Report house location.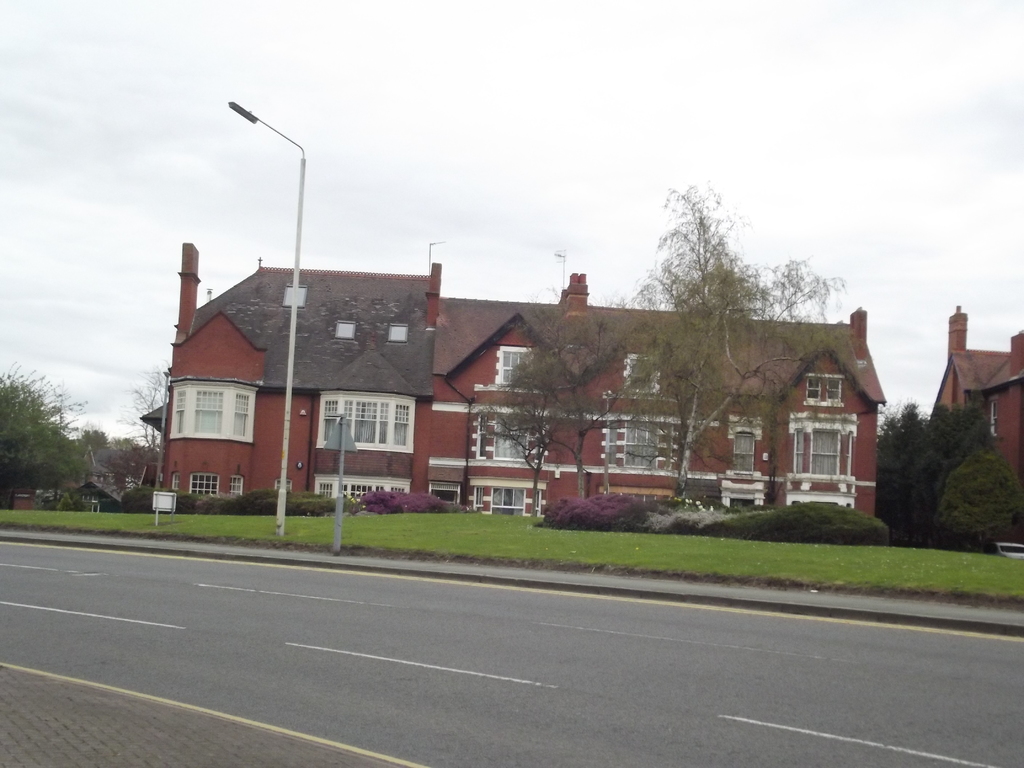
Report: x1=182 y1=155 x2=840 y2=531.
